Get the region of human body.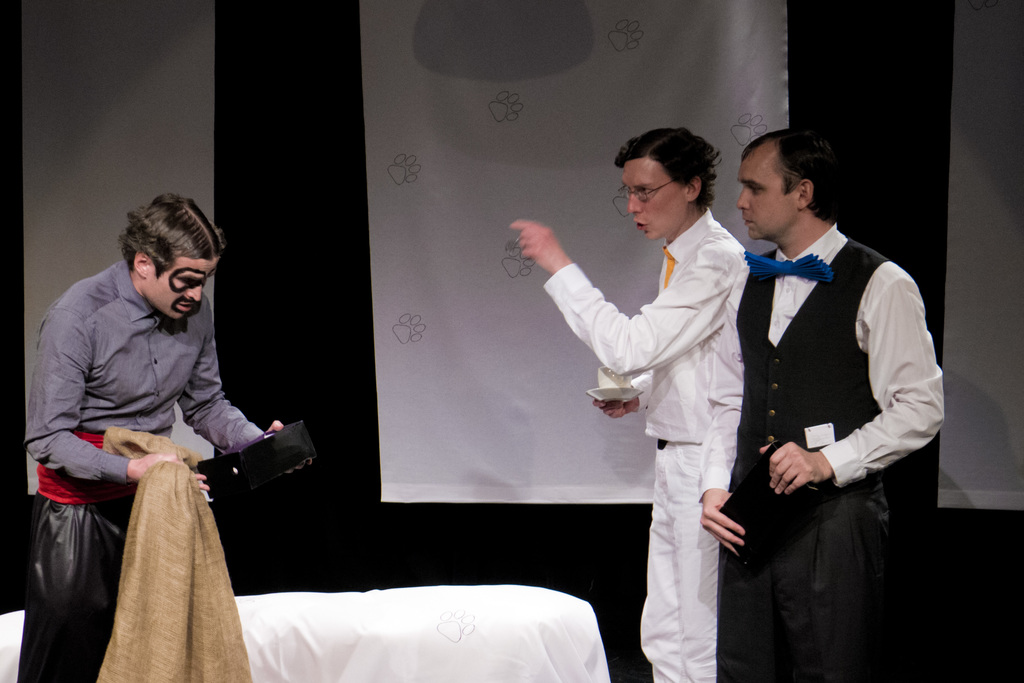
detection(14, 192, 307, 682).
